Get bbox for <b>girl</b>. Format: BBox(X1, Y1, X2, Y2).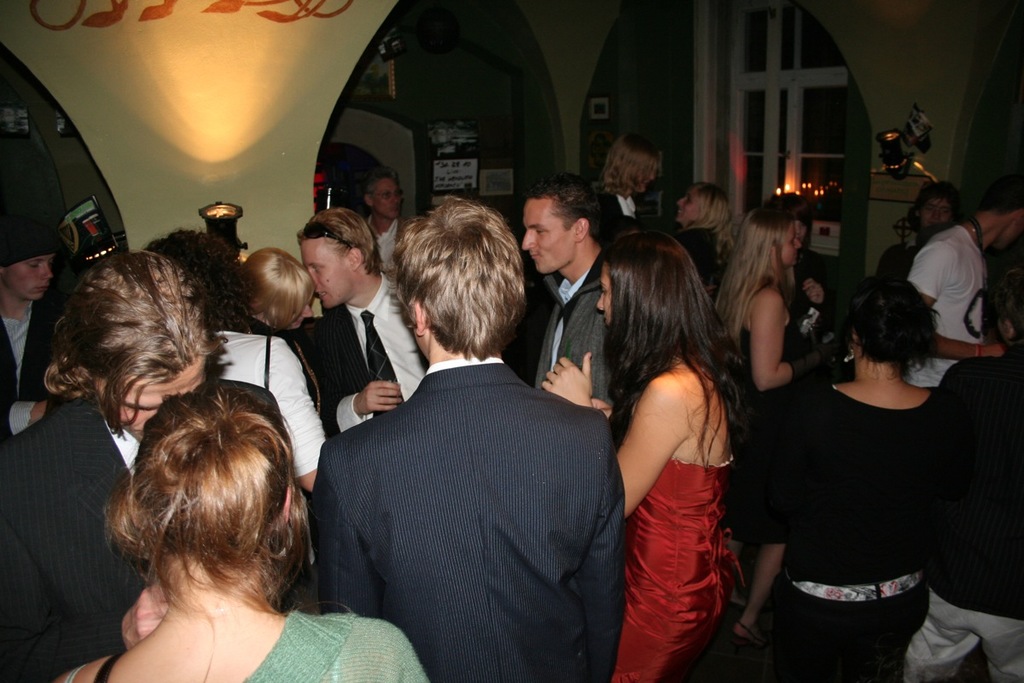
BBox(537, 228, 748, 682).
